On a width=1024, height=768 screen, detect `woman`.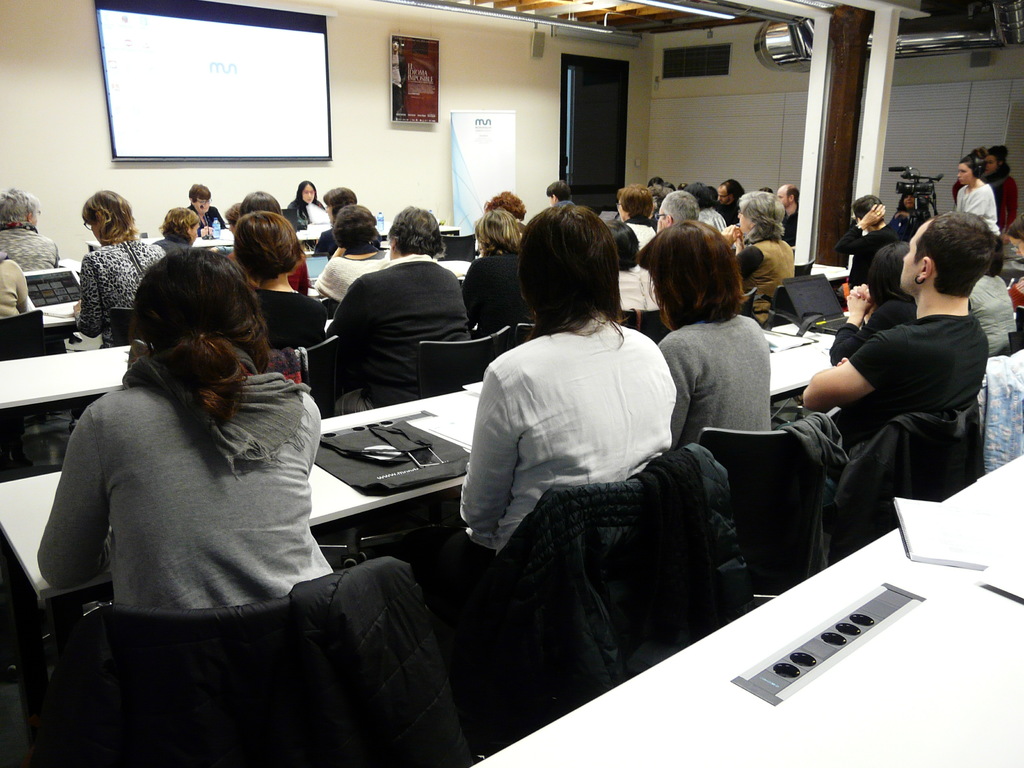
[left=228, top=211, right=332, bottom=348].
